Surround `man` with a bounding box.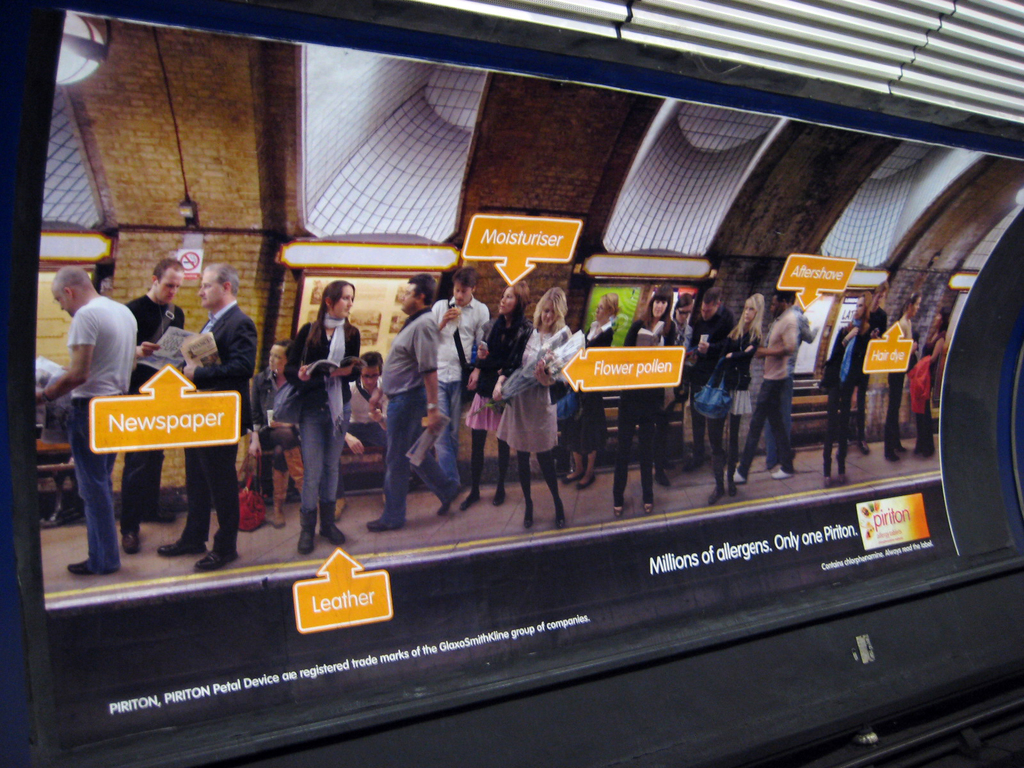
bbox=[764, 293, 820, 477].
